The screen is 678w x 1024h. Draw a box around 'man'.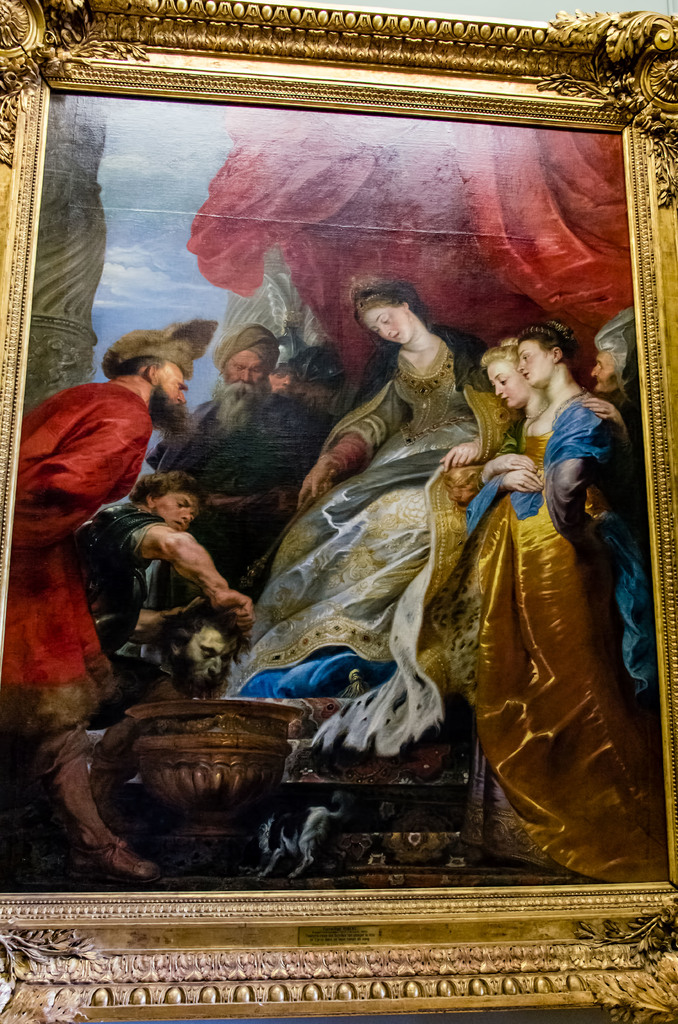
l=149, t=323, r=330, b=608.
